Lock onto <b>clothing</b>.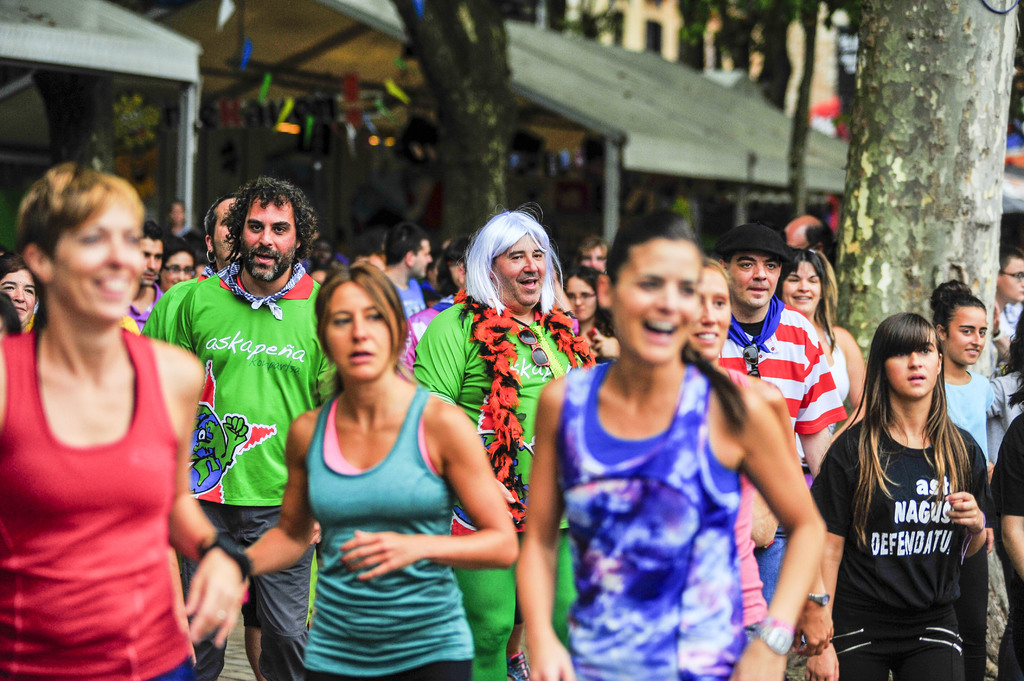
Locked: (417,307,598,661).
